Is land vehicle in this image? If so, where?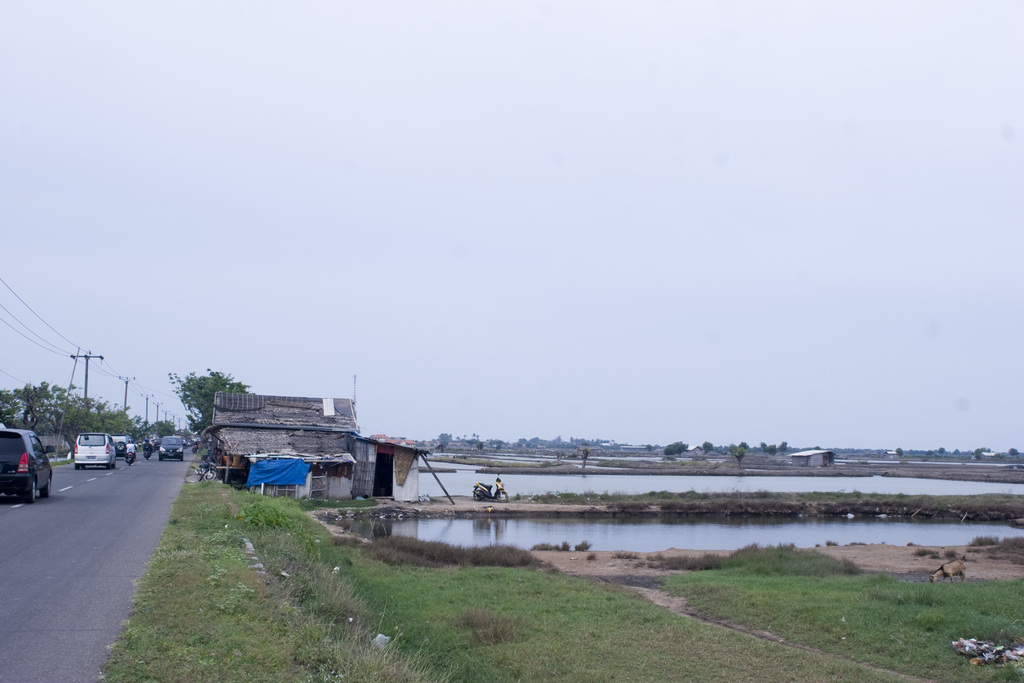
Yes, at (x1=124, y1=450, x2=138, y2=468).
